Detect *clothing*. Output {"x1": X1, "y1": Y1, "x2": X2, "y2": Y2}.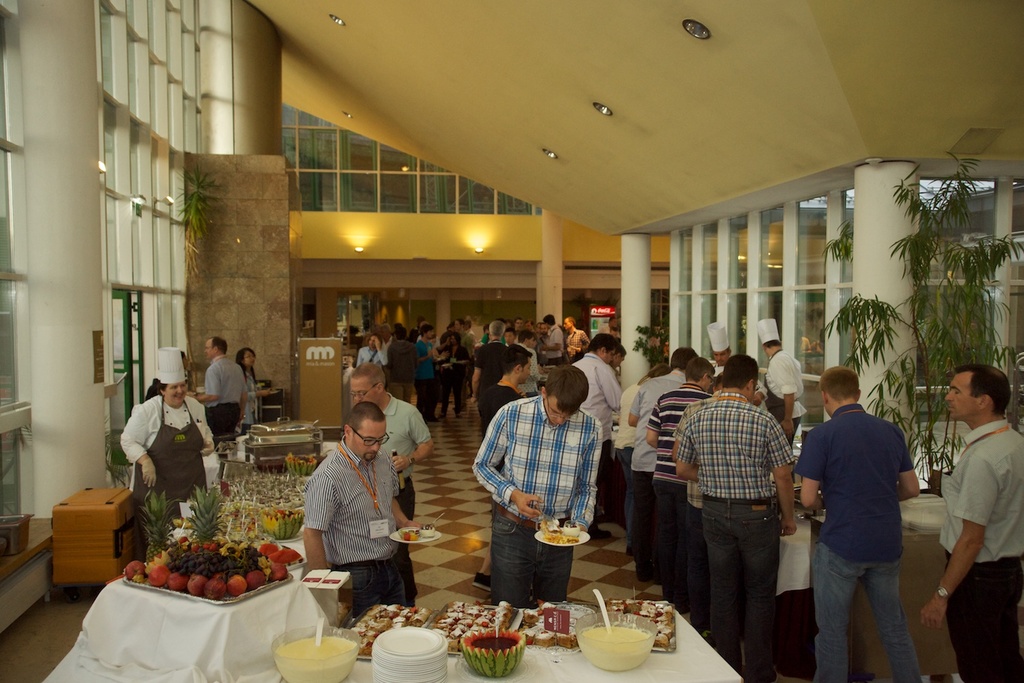
{"x1": 625, "y1": 373, "x2": 688, "y2": 546}.
